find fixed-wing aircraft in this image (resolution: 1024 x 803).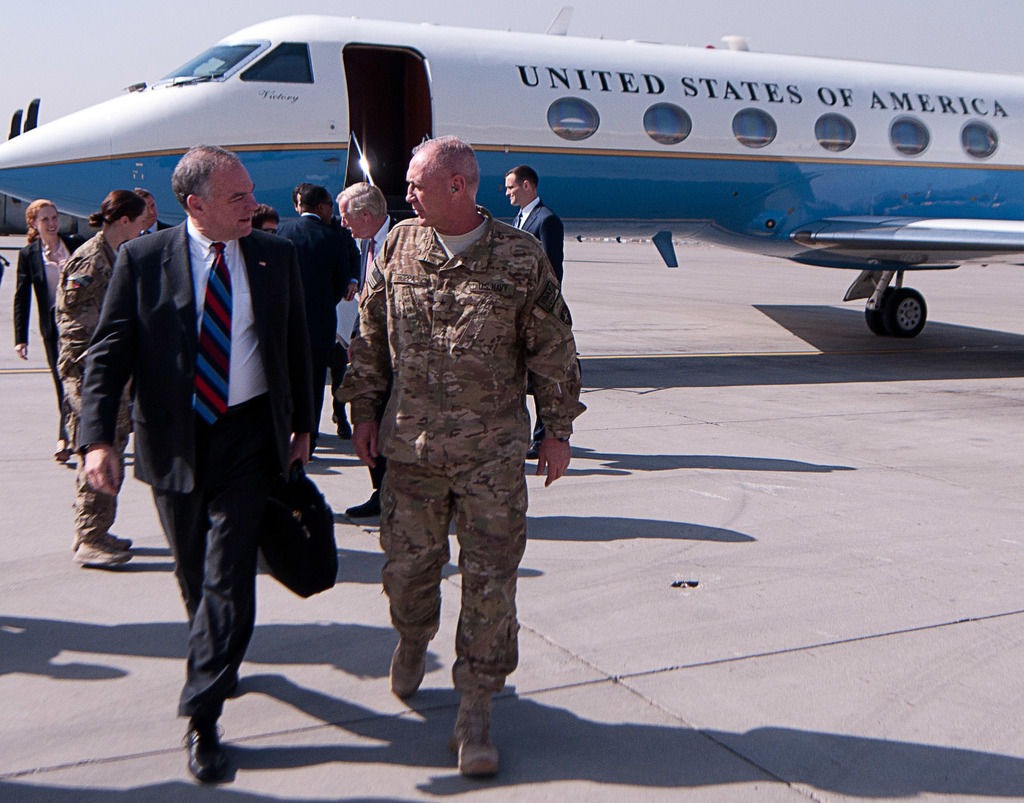
[x1=0, y1=20, x2=1023, y2=330].
